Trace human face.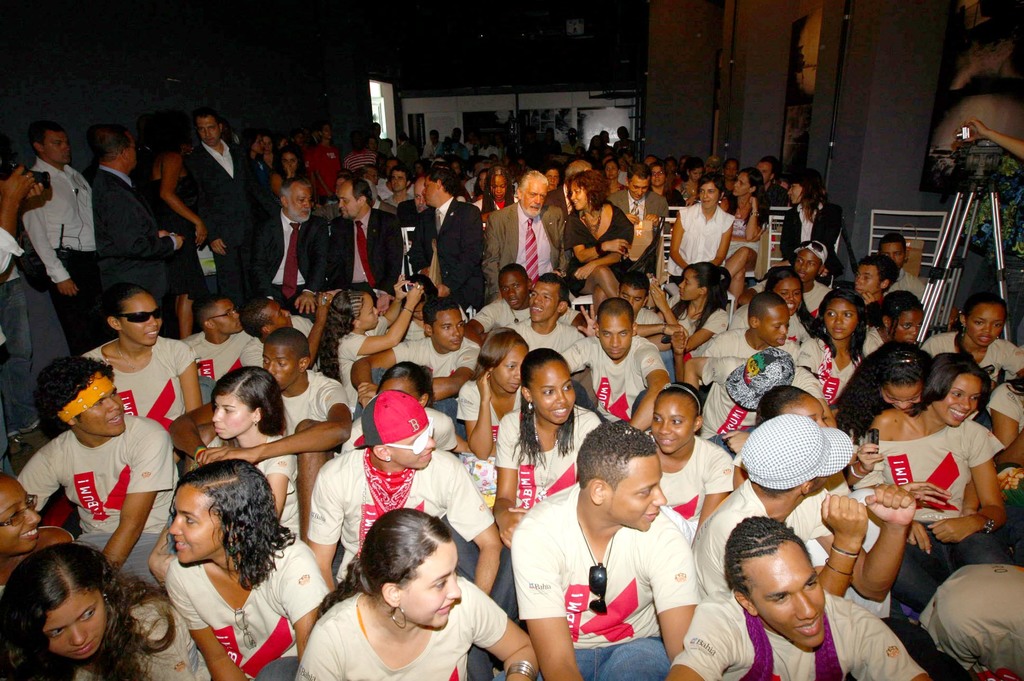
Traced to detection(41, 132, 71, 164).
